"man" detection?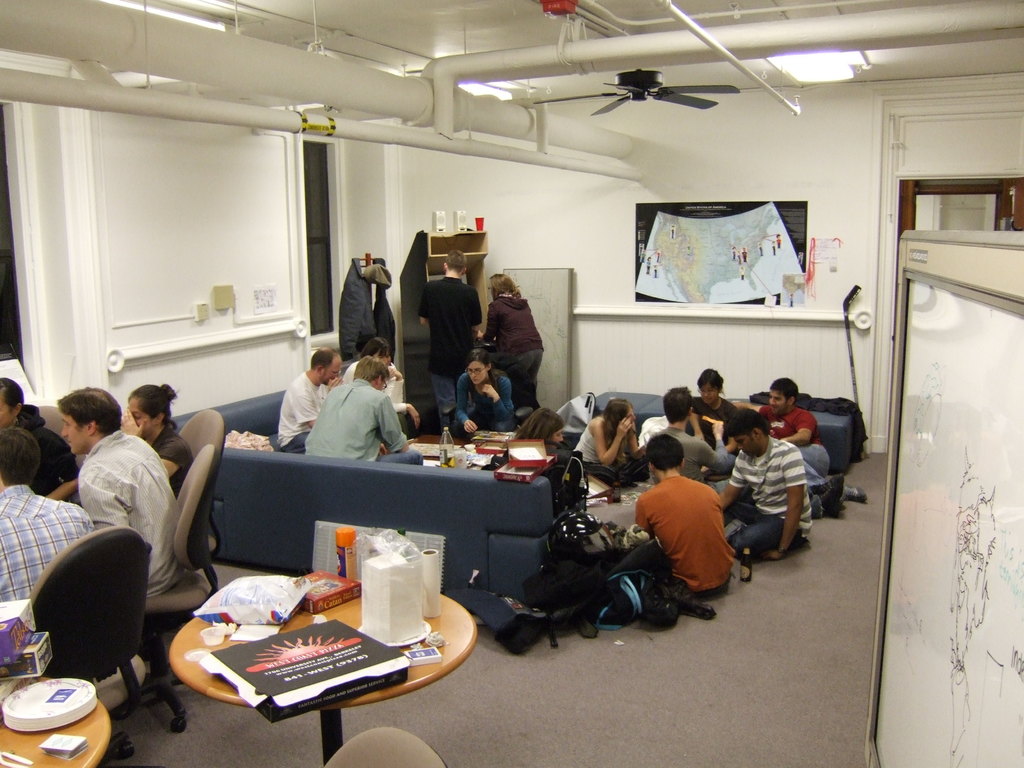
(x1=734, y1=378, x2=867, y2=500)
